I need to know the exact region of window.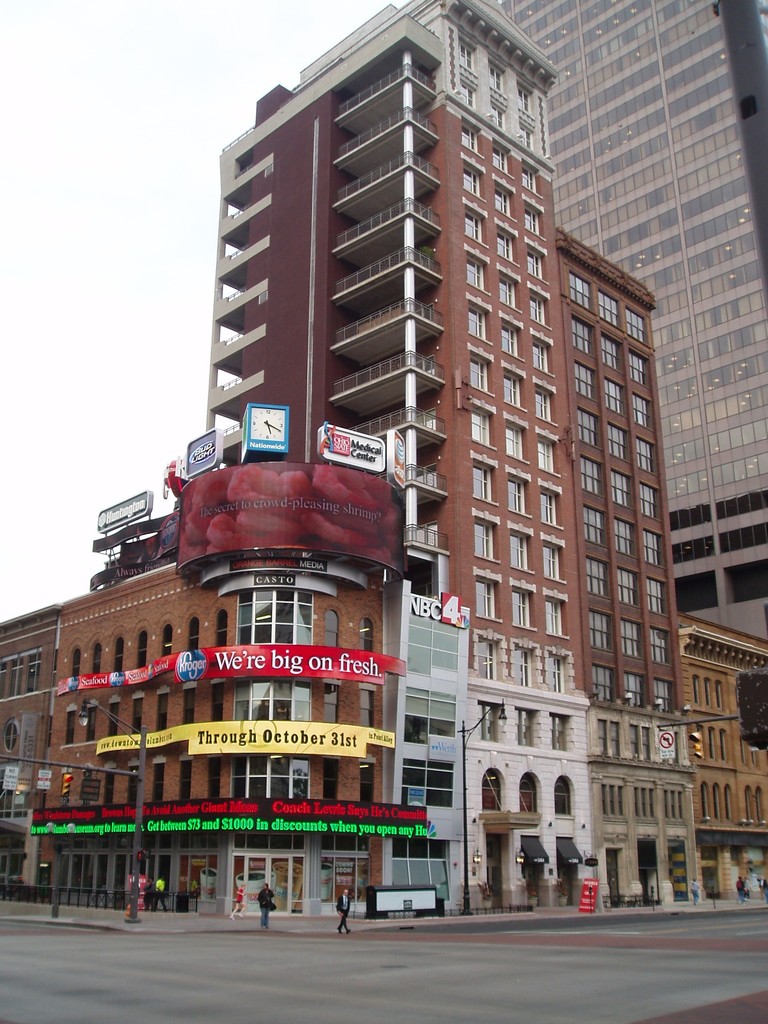
Region: [755,787,762,822].
